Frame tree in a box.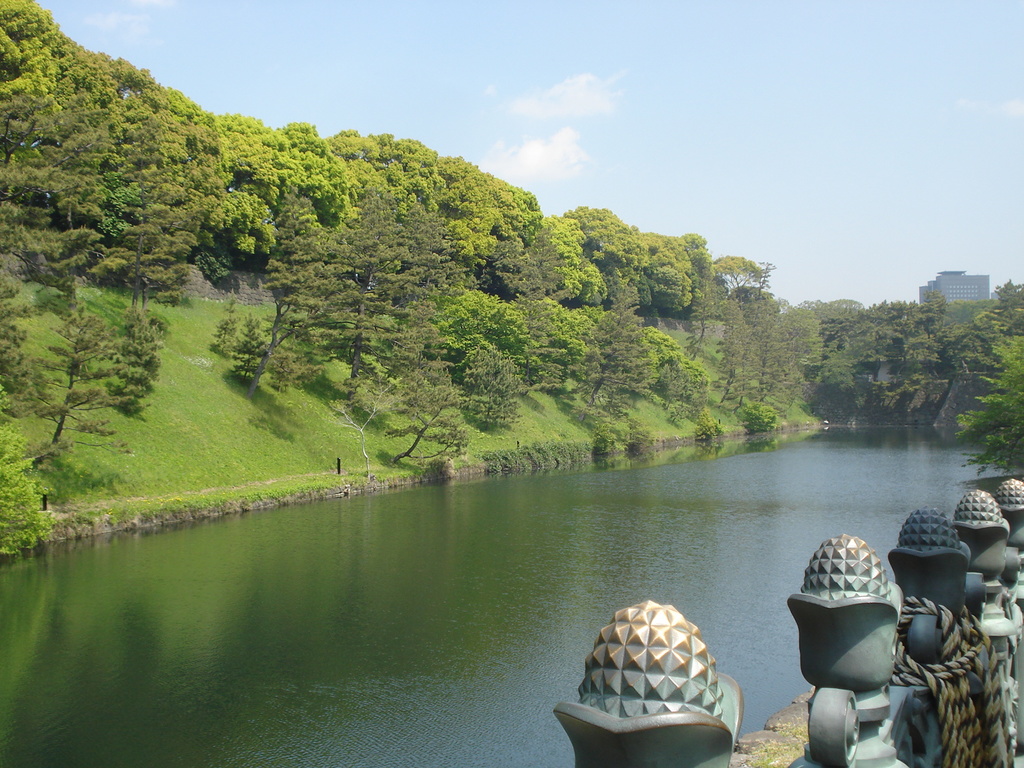
crop(955, 331, 1023, 477).
